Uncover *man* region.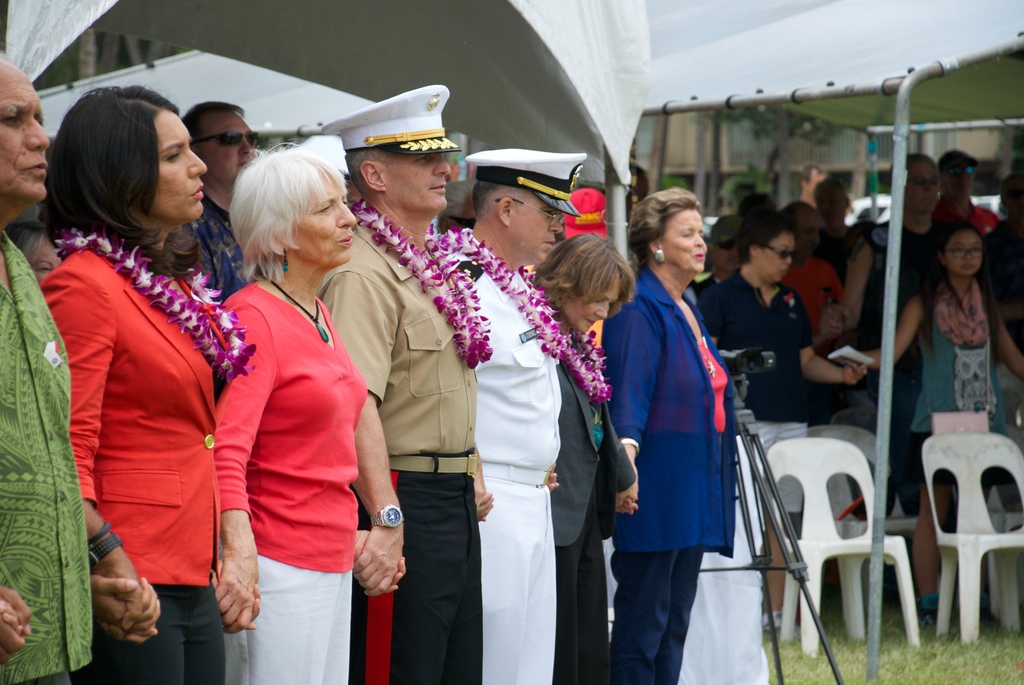
Uncovered: [442,147,566,684].
